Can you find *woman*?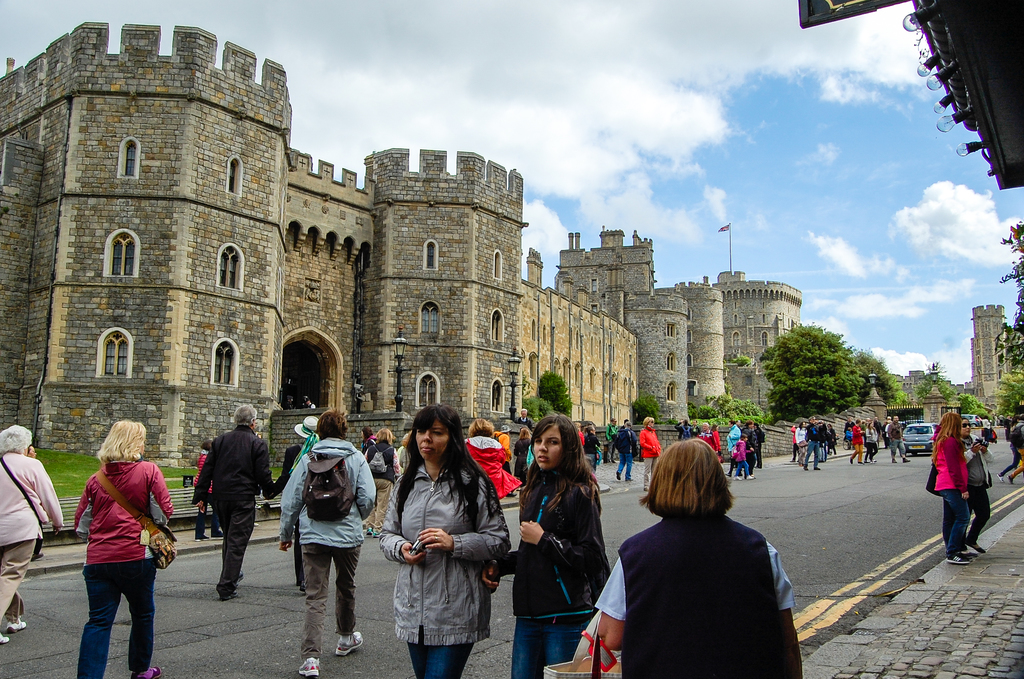
Yes, bounding box: <bbox>384, 409, 506, 678</bbox>.
